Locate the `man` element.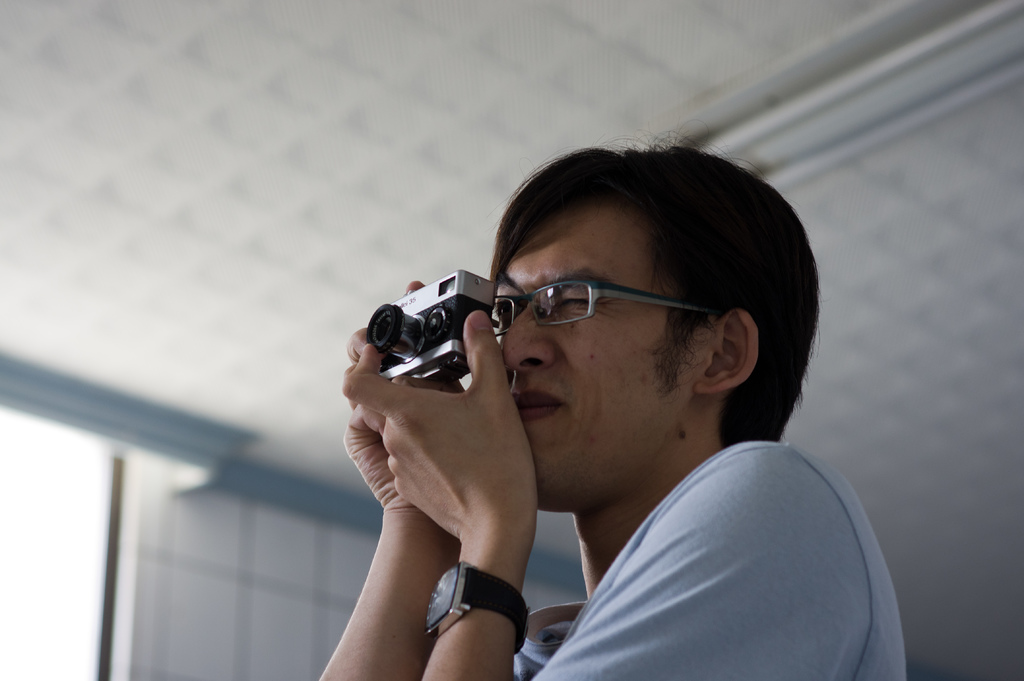
Element bbox: [305, 143, 928, 680].
